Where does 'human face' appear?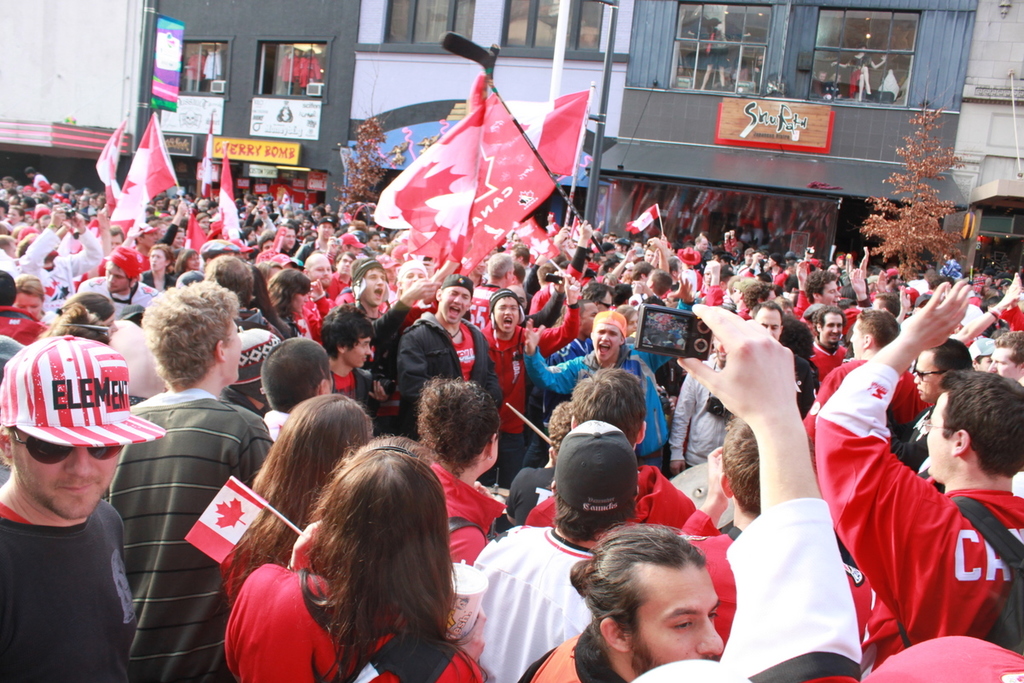
Appears at BBox(101, 315, 114, 342).
